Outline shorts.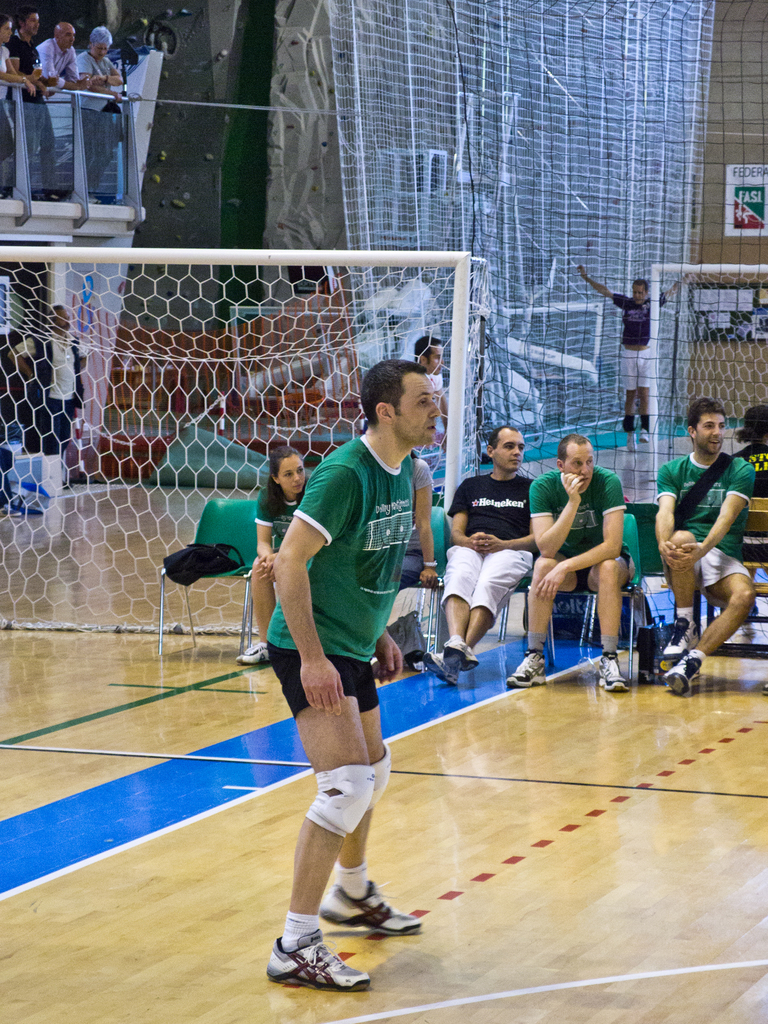
Outline: [702,550,751,602].
